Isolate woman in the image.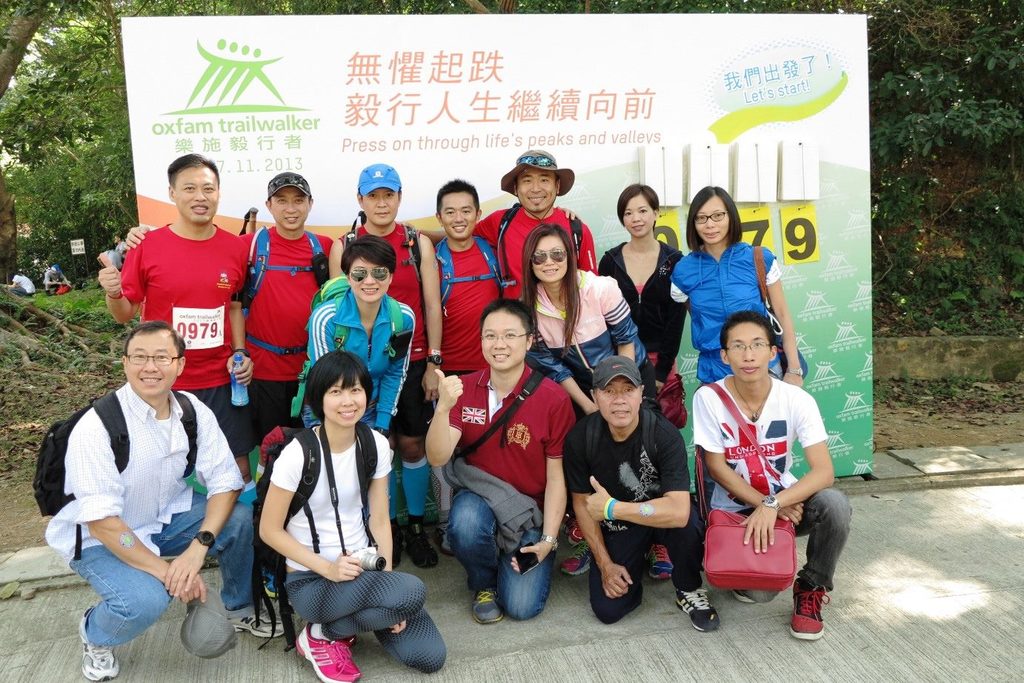
Isolated region: 594/181/690/436.
